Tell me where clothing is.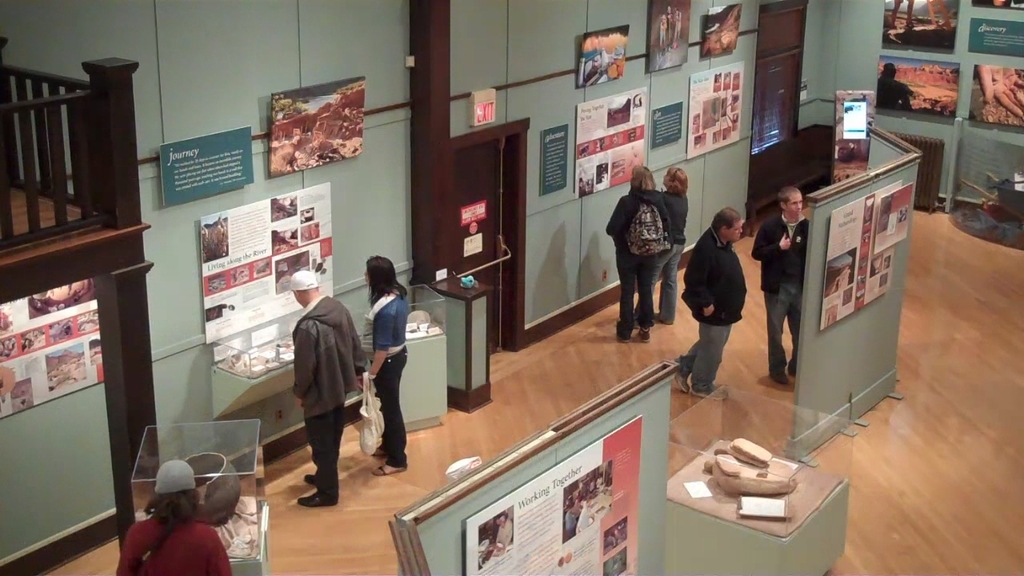
clothing is at [left=109, top=515, right=226, bottom=575].
